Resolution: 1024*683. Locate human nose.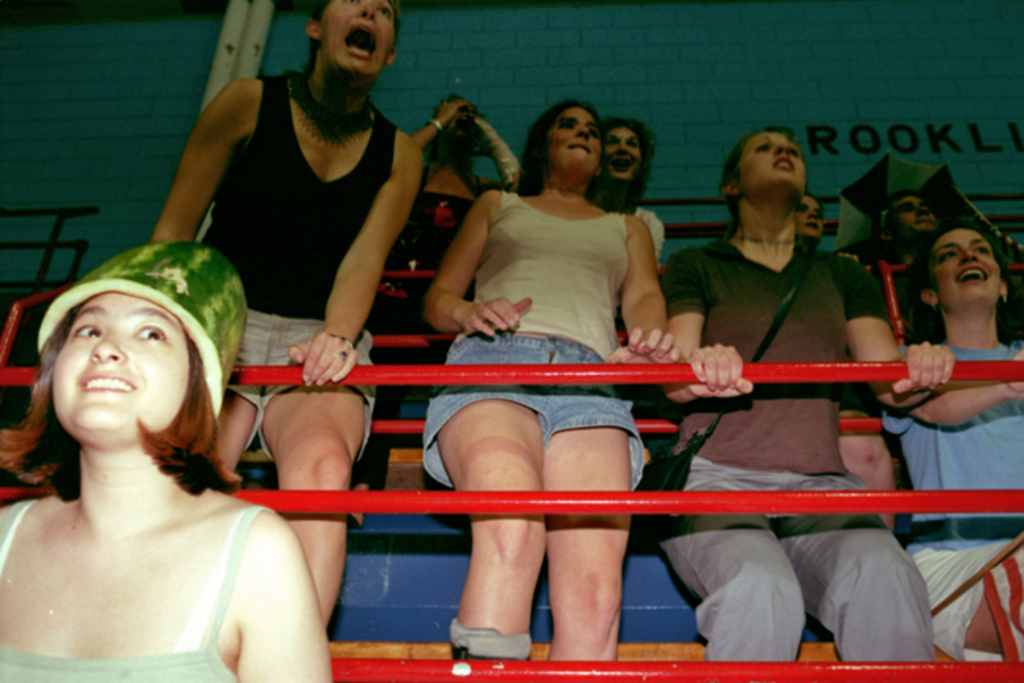
{"left": 357, "top": 0, "right": 378, "bottom": 19}.
